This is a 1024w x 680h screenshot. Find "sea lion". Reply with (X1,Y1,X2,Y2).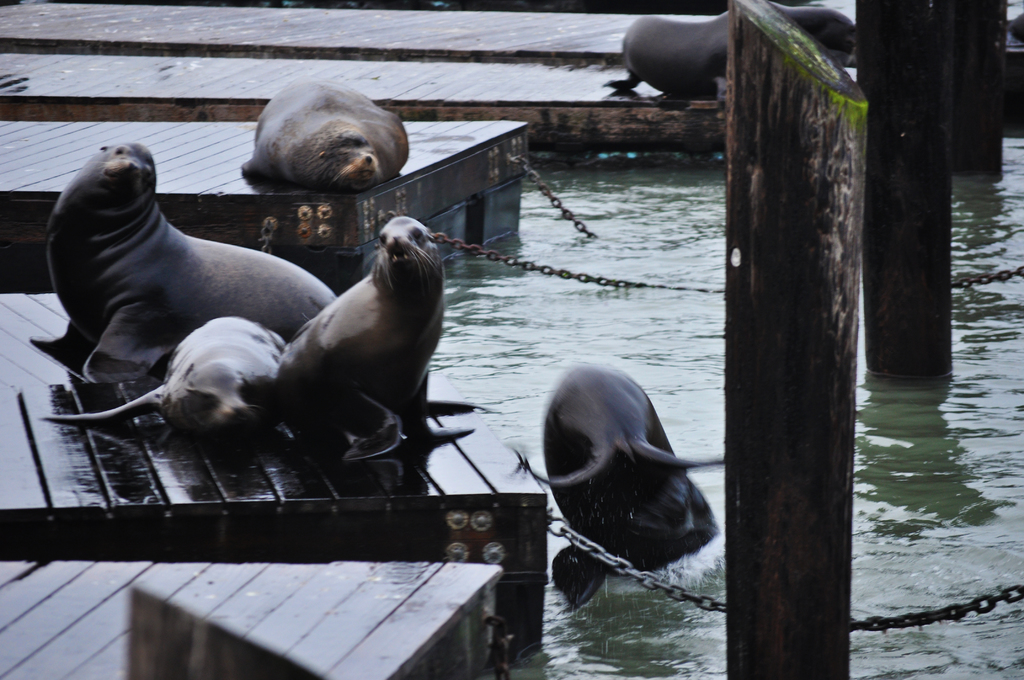
(42,318,293,448).
